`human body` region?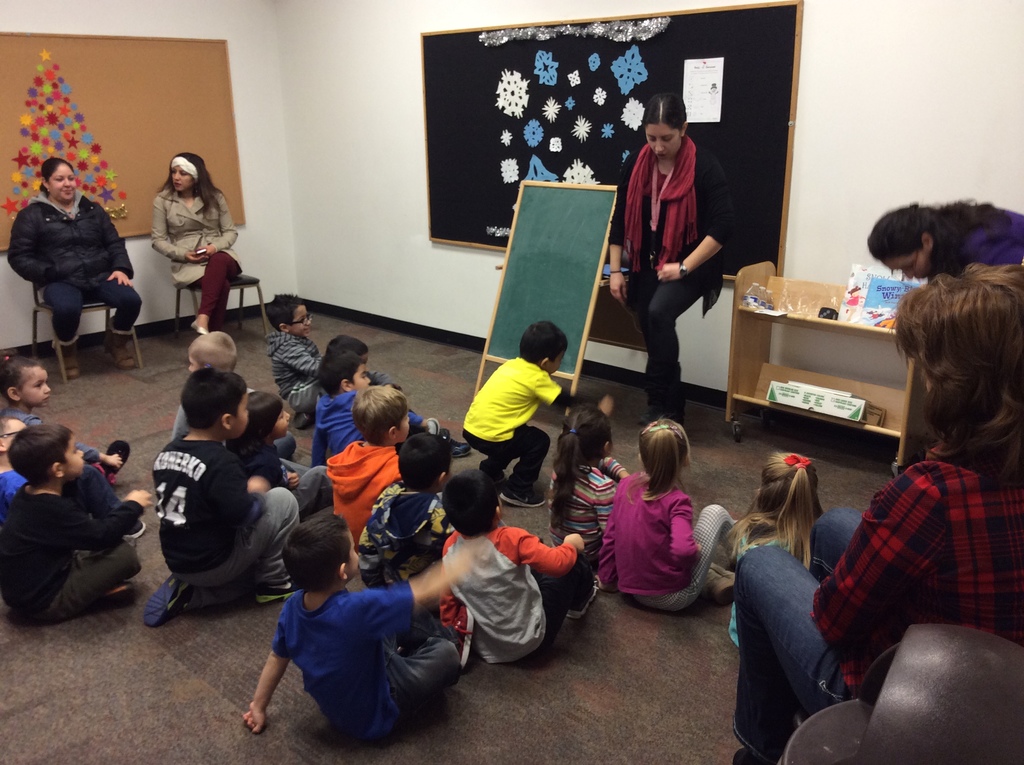
Rect(864, 199, 1023, 284)
